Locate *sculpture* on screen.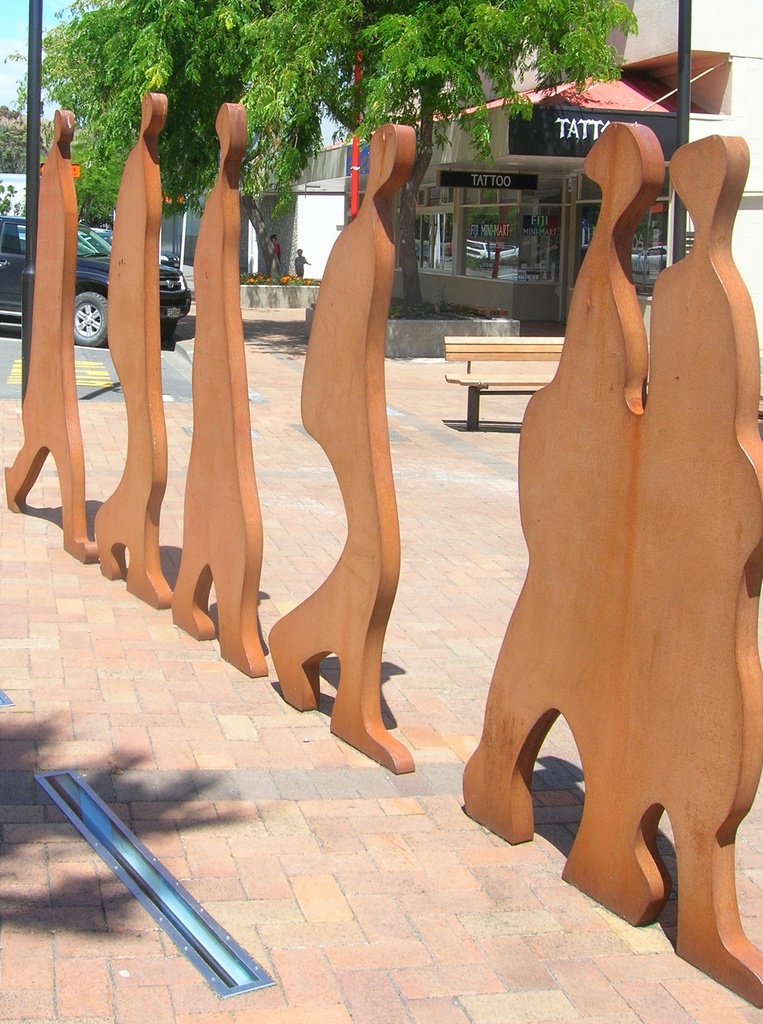
On screen at pyautogui.locateOnScreen(0, 106, 97, 556).
